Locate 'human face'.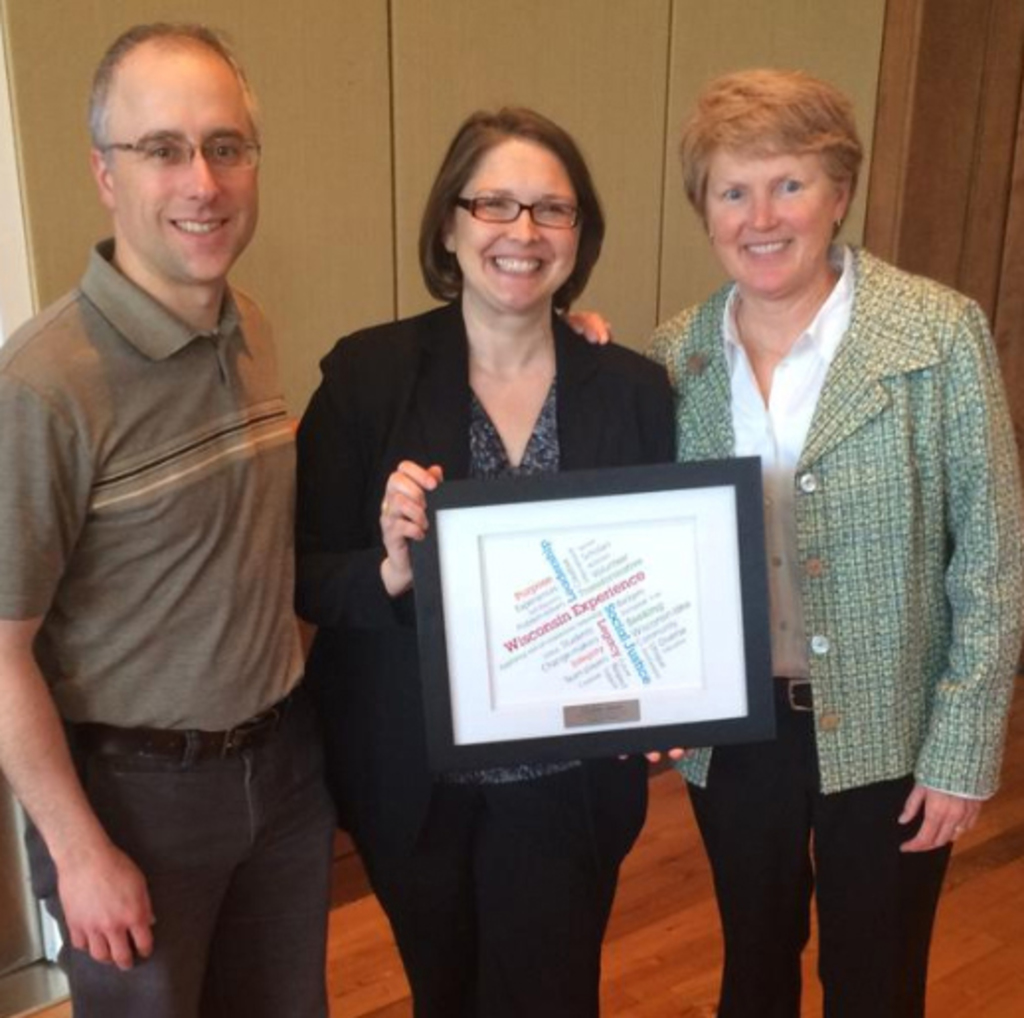
Bounding box: box(103, 69, 261, 285).
